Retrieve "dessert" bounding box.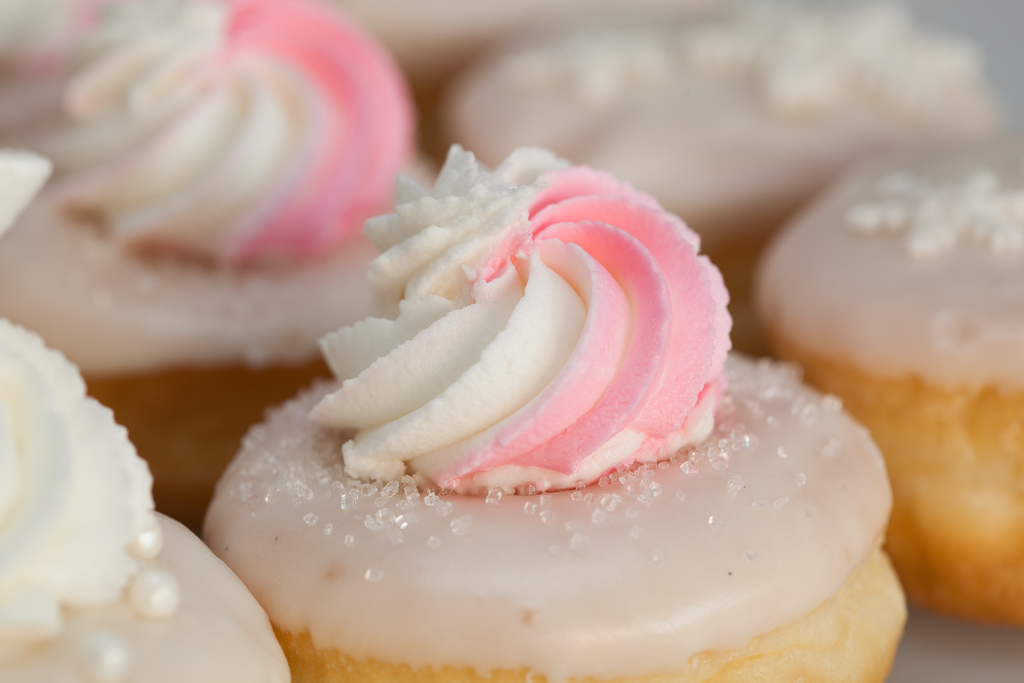
Bounding box: <region>0, 0, 454, 529</region>.
